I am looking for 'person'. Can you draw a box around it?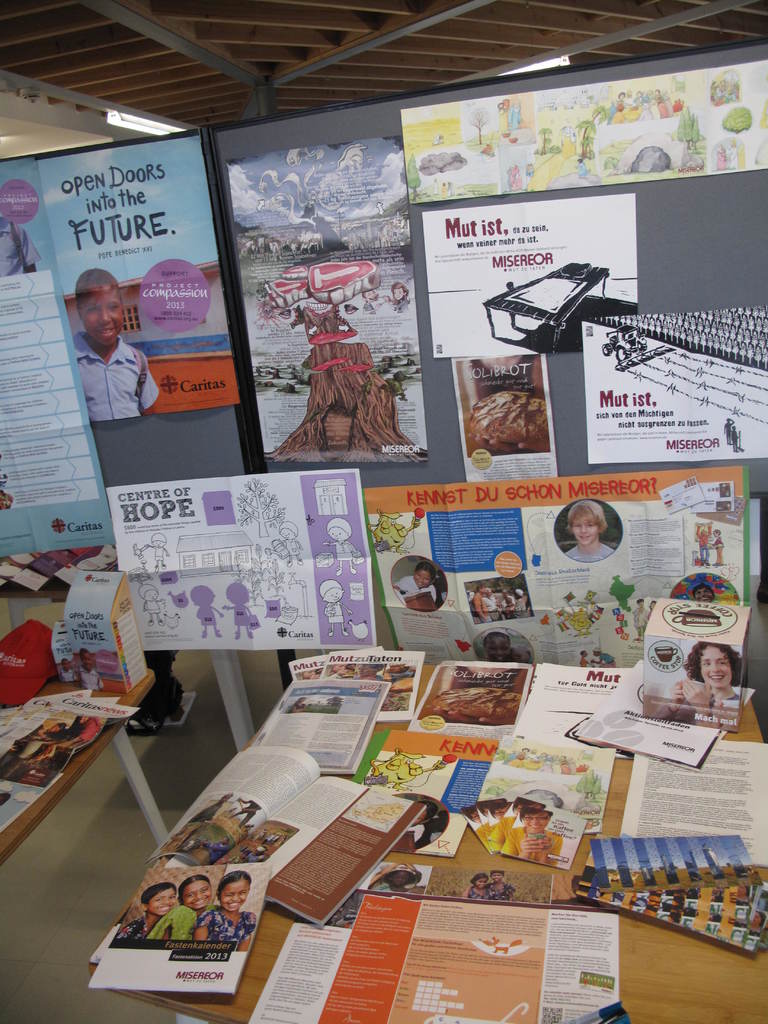
Sure, the bounding box is {"left": 193, "top": 582, "right": 227, "bottom": 641}.
